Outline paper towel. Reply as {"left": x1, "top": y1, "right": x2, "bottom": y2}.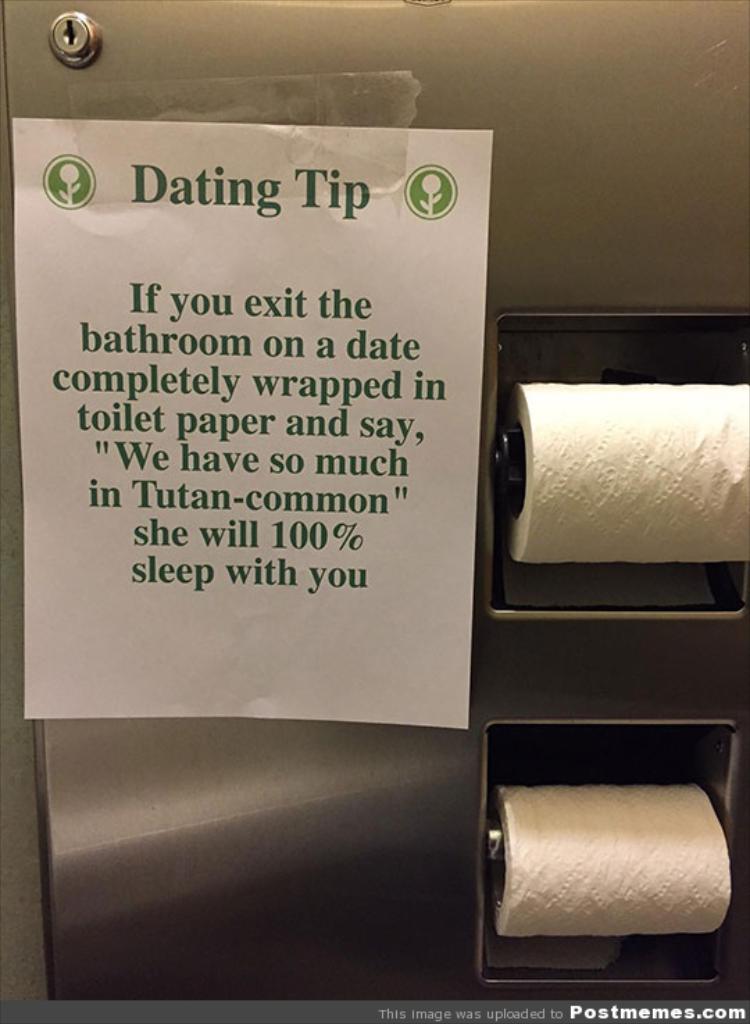
{"left": 508, "top": 371, "right": 749, "bottom": 578}.
